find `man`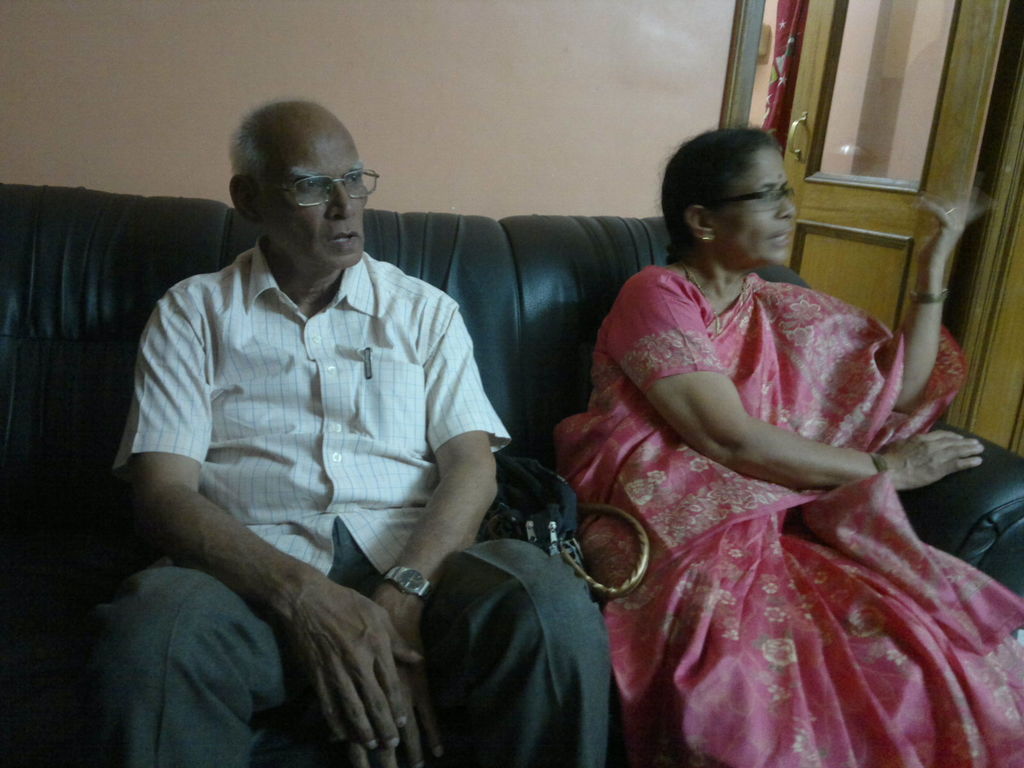
106, 93, 616, 765
